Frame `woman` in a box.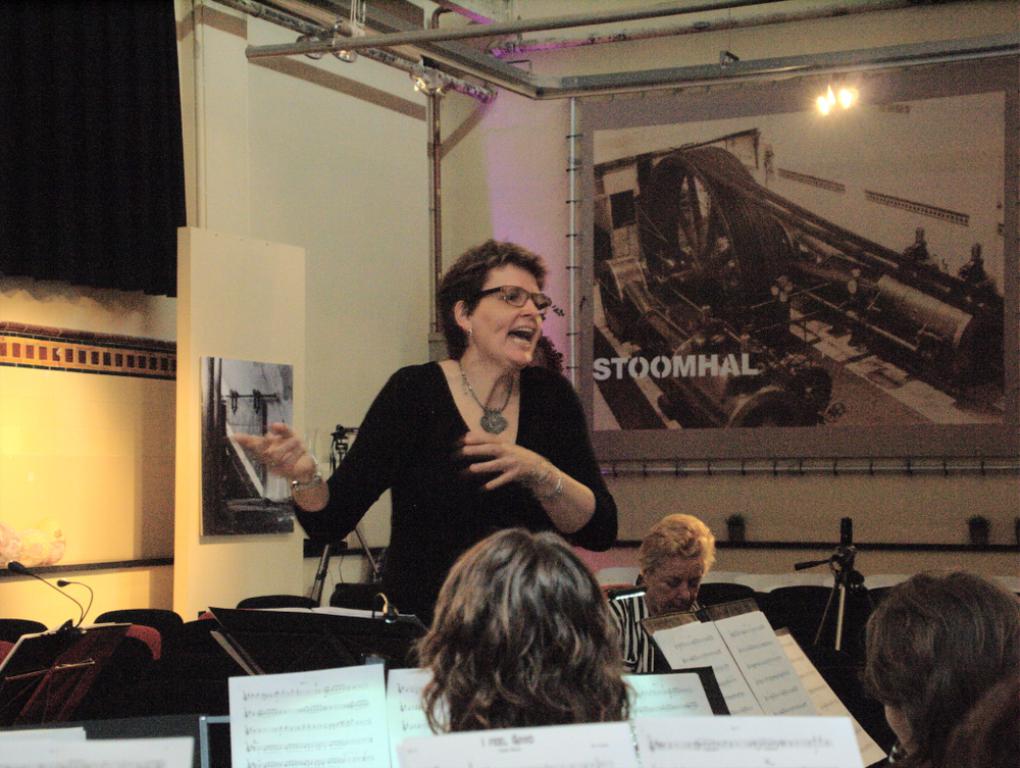
<bbox>298, 254, 614, 680</bbox>.
